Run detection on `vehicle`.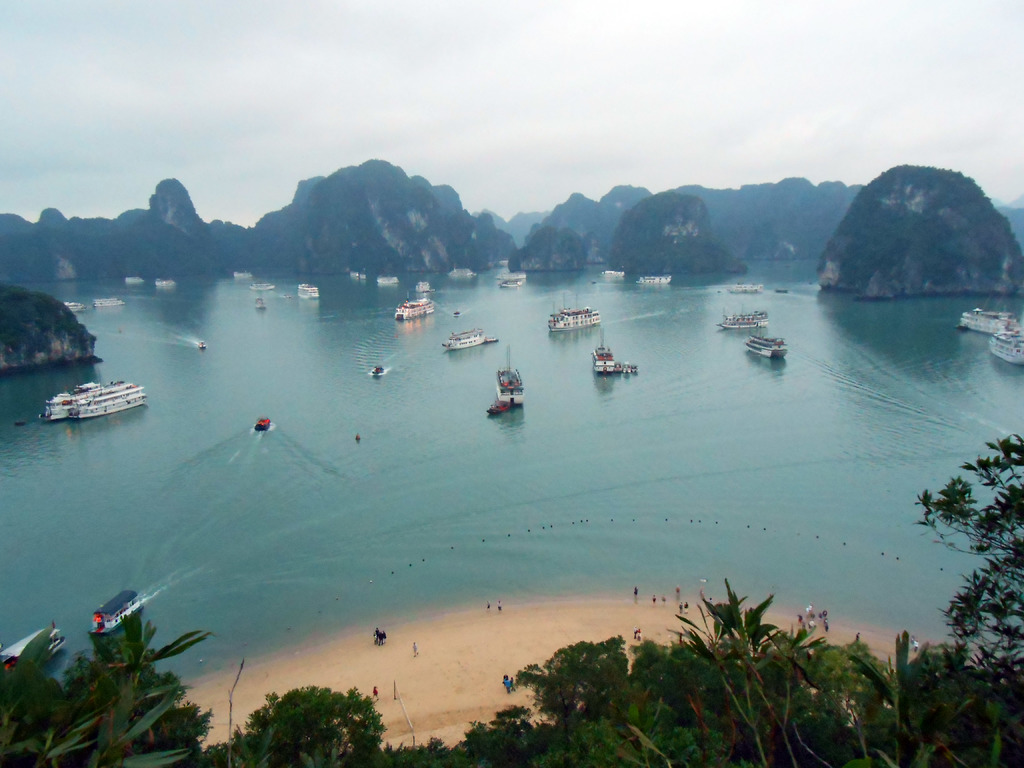
Result: bbox(155, 277, 179, 288).
